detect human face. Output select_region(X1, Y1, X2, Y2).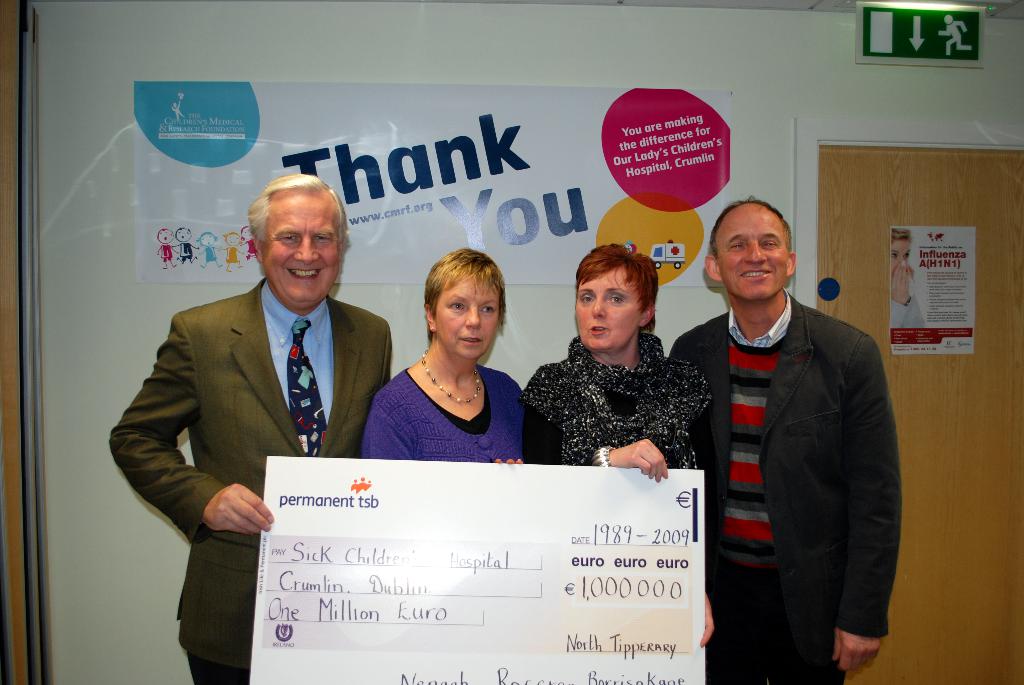
select_region(714, 201, 792, 299).
